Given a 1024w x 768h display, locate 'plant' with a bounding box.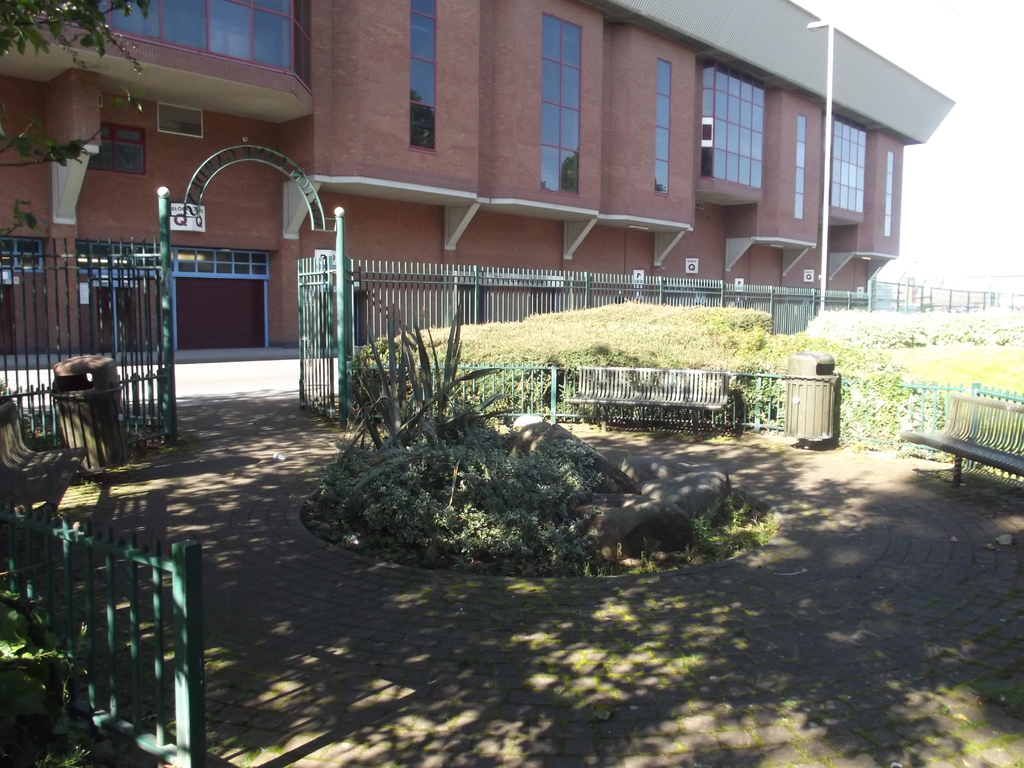
Located: [x1=344, y1=294, x2=508, y2=447].
